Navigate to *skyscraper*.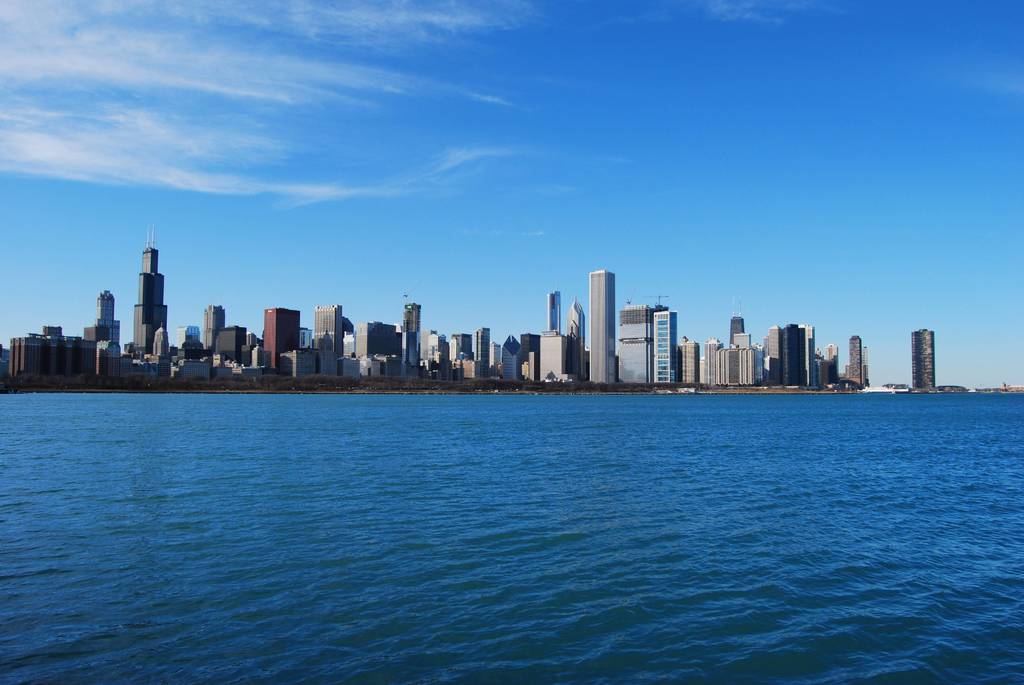
Navigation target: box=[473, 326, 490, 380].
